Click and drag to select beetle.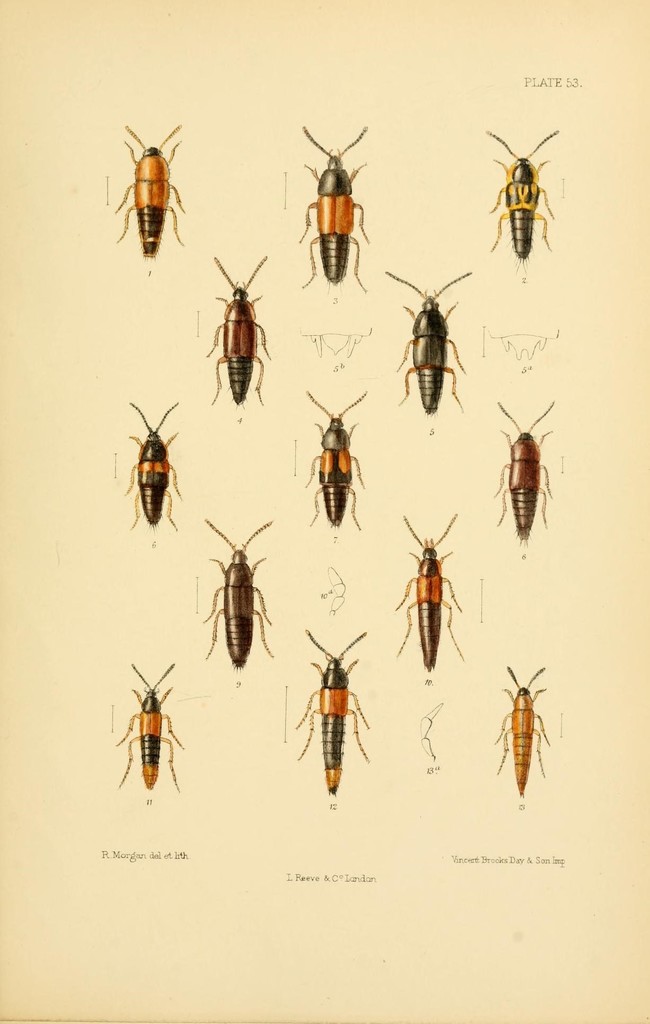
Selection: [203, 255, 274, 412].
